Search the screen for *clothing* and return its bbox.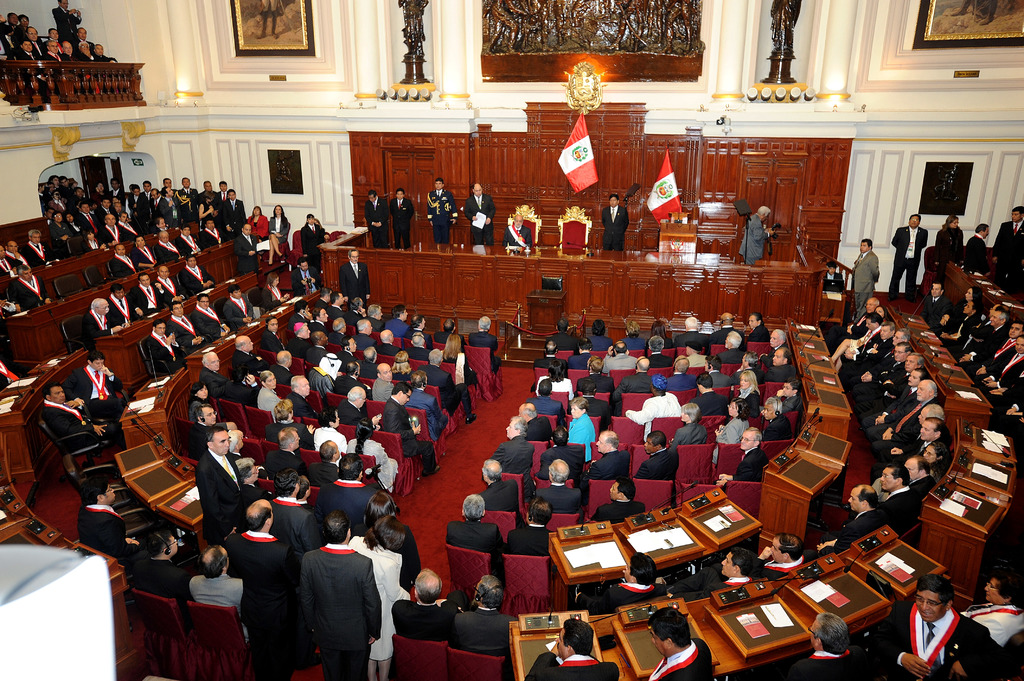
Found: 536 481 582 509.
